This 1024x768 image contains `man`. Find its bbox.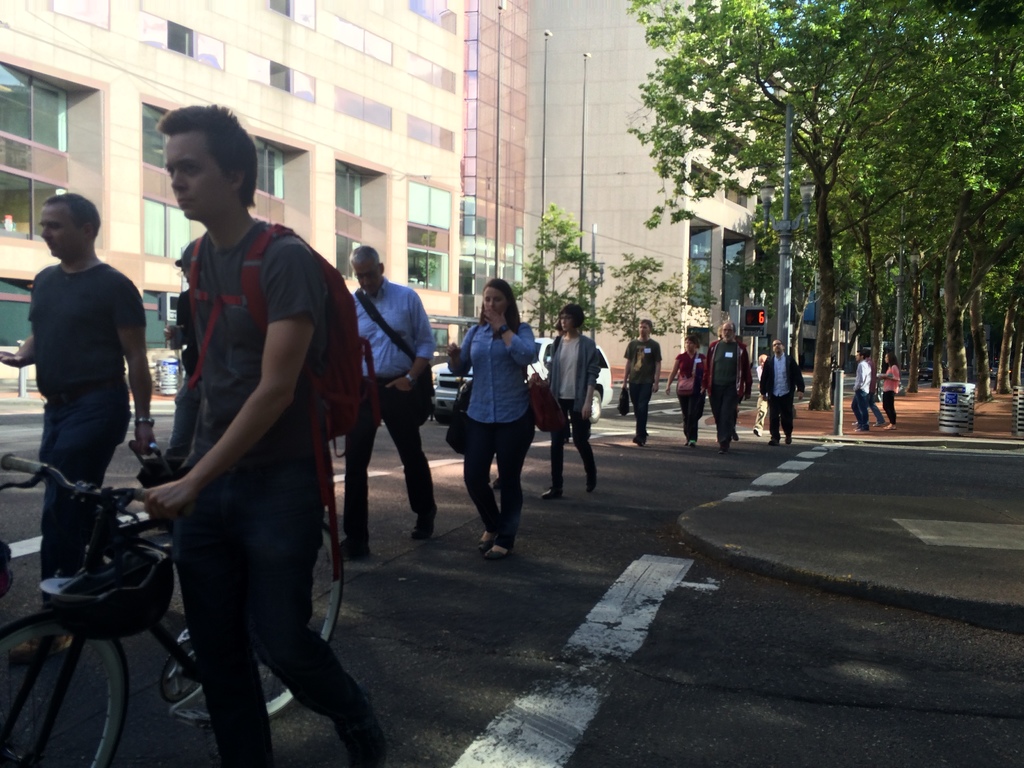
x1=150 y1=104 x2=384 y2=767.
